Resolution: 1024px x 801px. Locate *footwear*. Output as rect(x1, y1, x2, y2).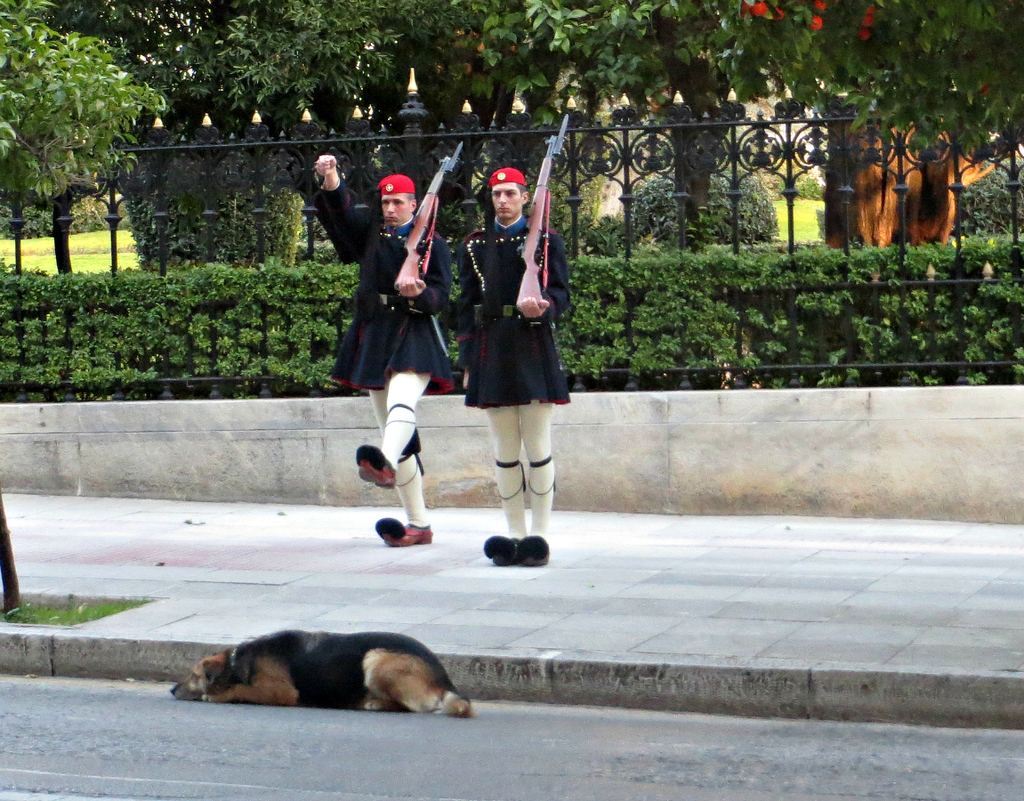
rect(516, 530, 545, 563).
